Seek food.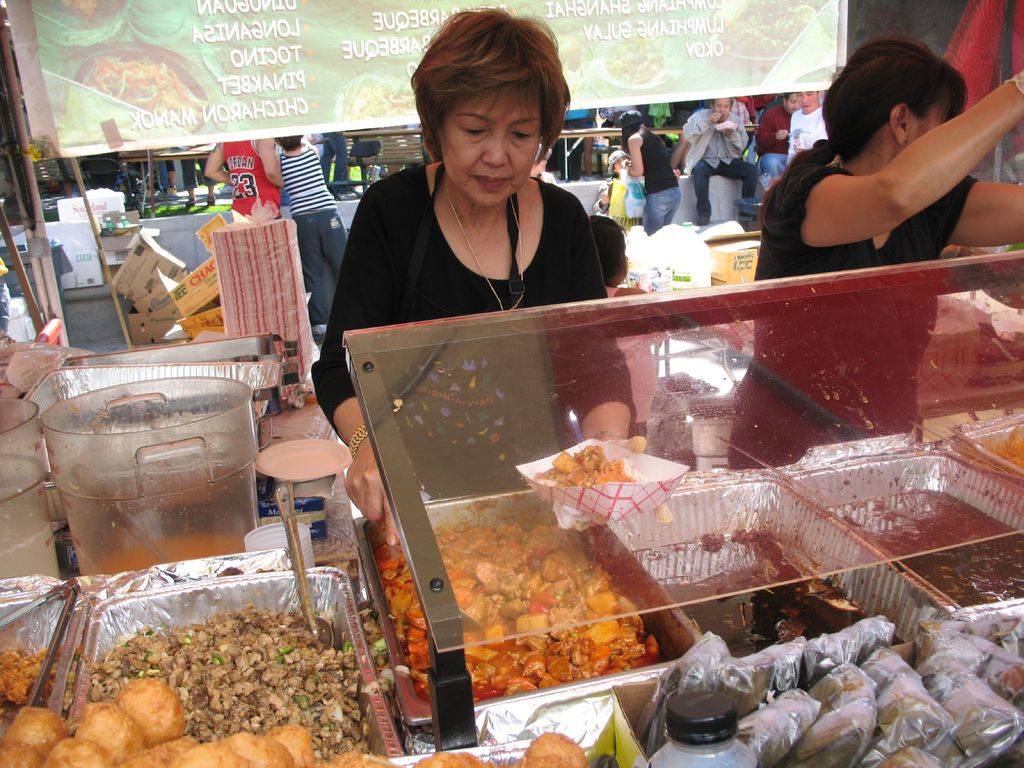
left=372, top=511, right=657, bottom=688.
